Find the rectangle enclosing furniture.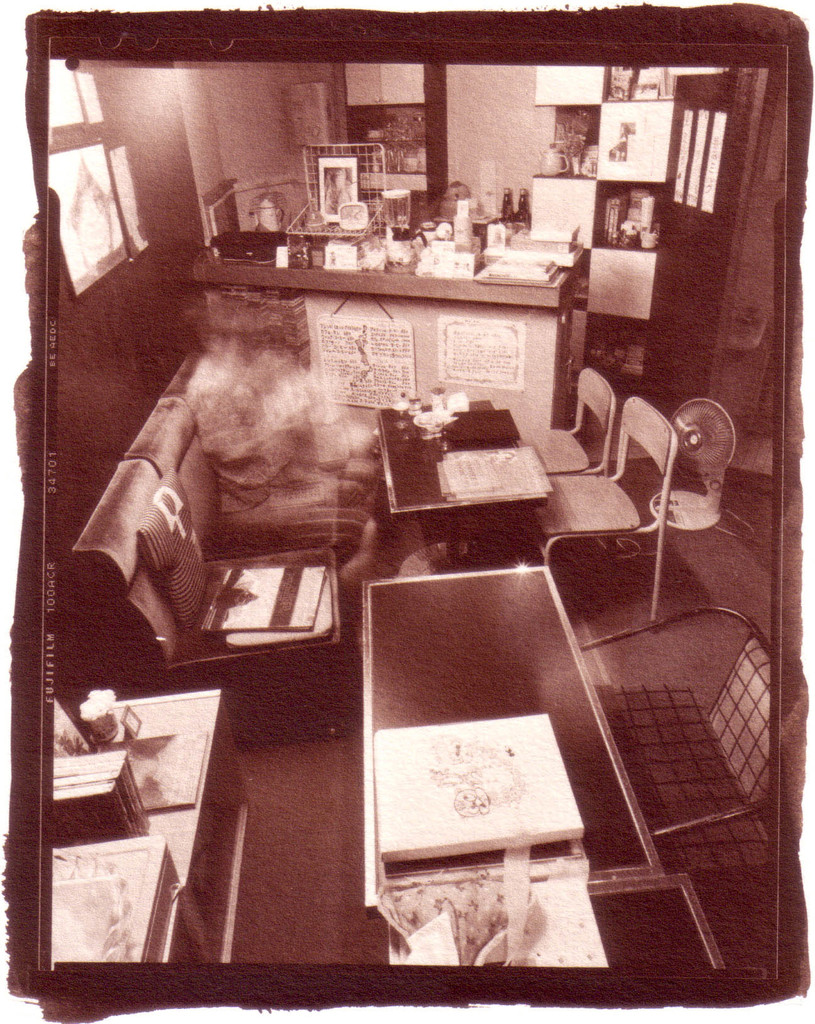
rect(576, 605, 780, 858).
